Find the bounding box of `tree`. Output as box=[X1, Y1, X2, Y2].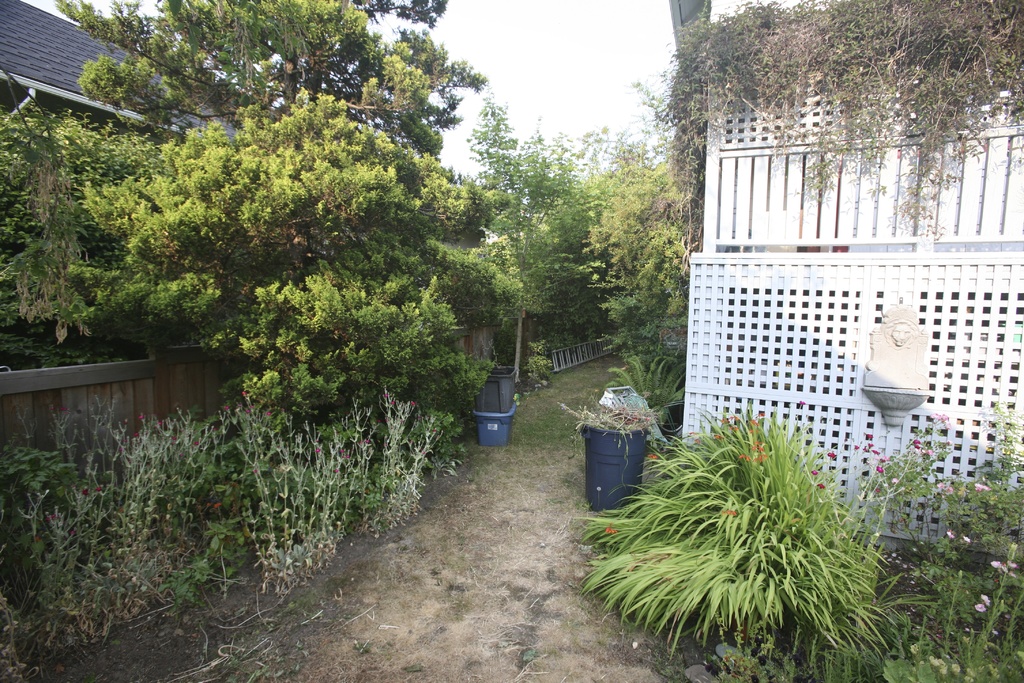
box=[4, 0, 517, 418].
